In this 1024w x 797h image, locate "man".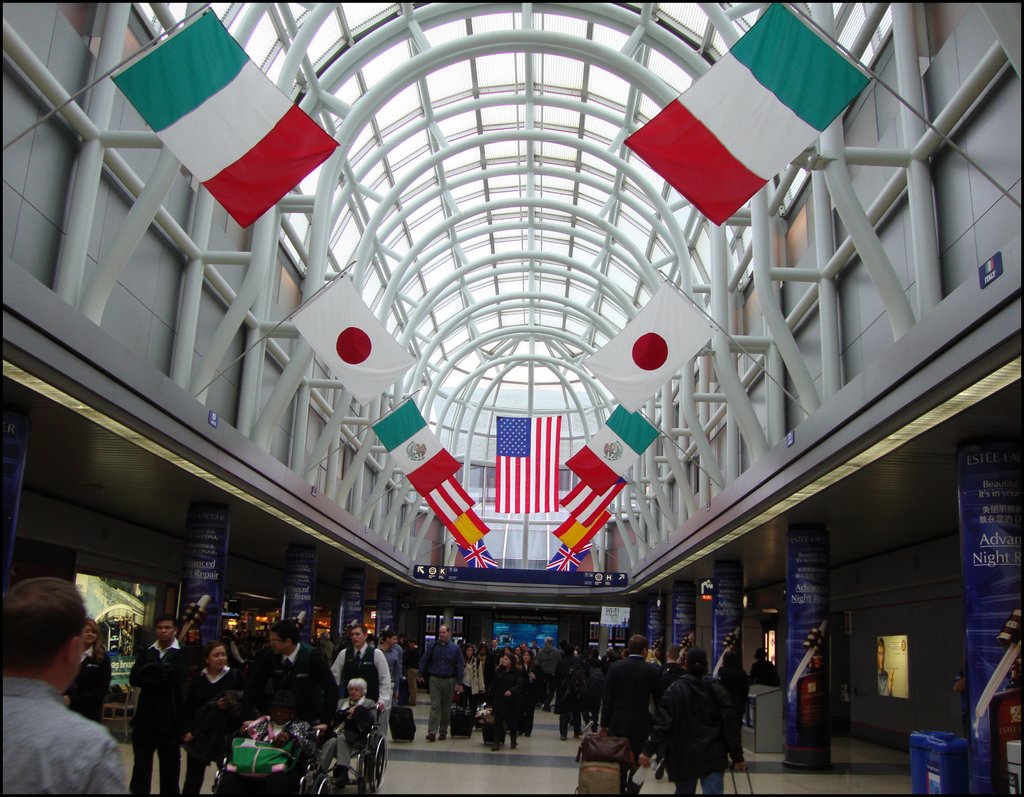
Bounding box: select_region(0, 592, 122, 796).
